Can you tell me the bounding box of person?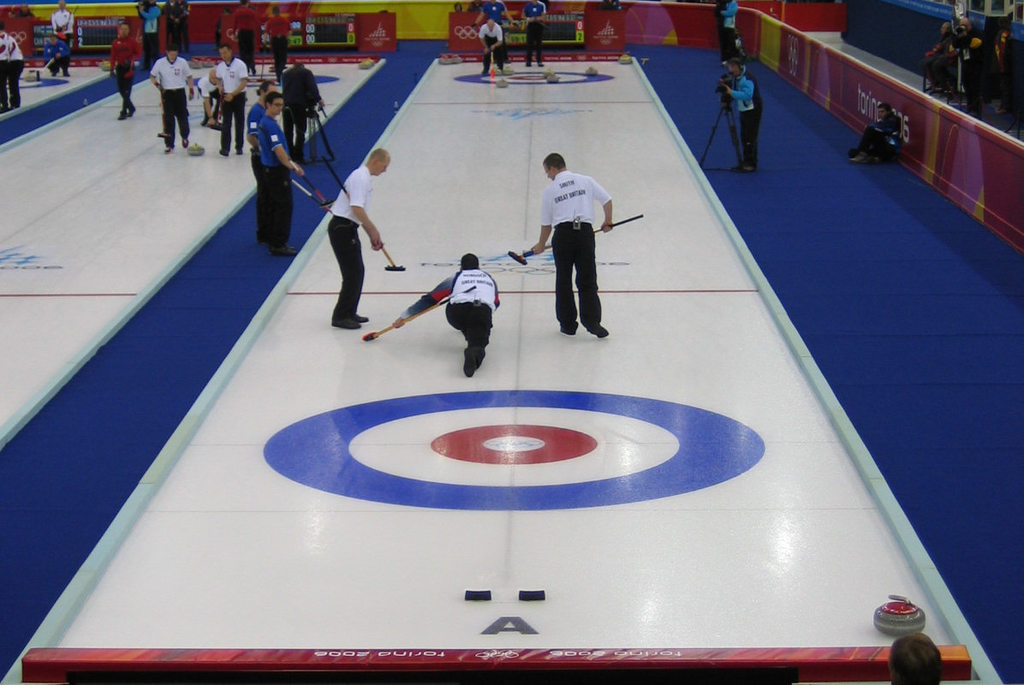
531:151:610:333.
